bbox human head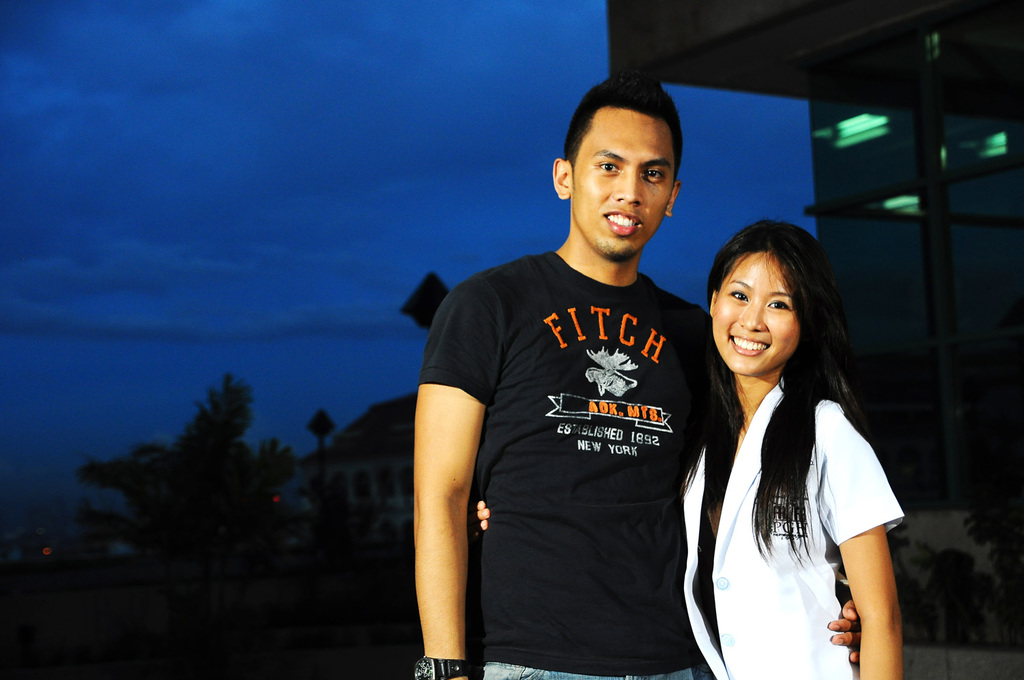
select_region(702, 221, 838, 373)
